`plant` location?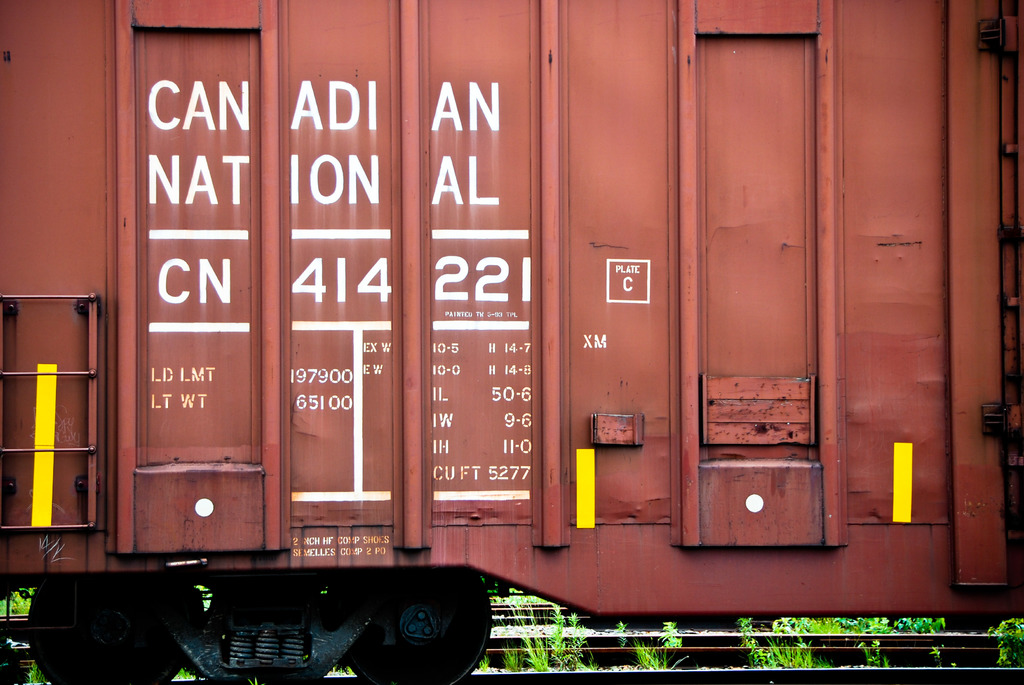
rect(855, 637, 891, 666)
